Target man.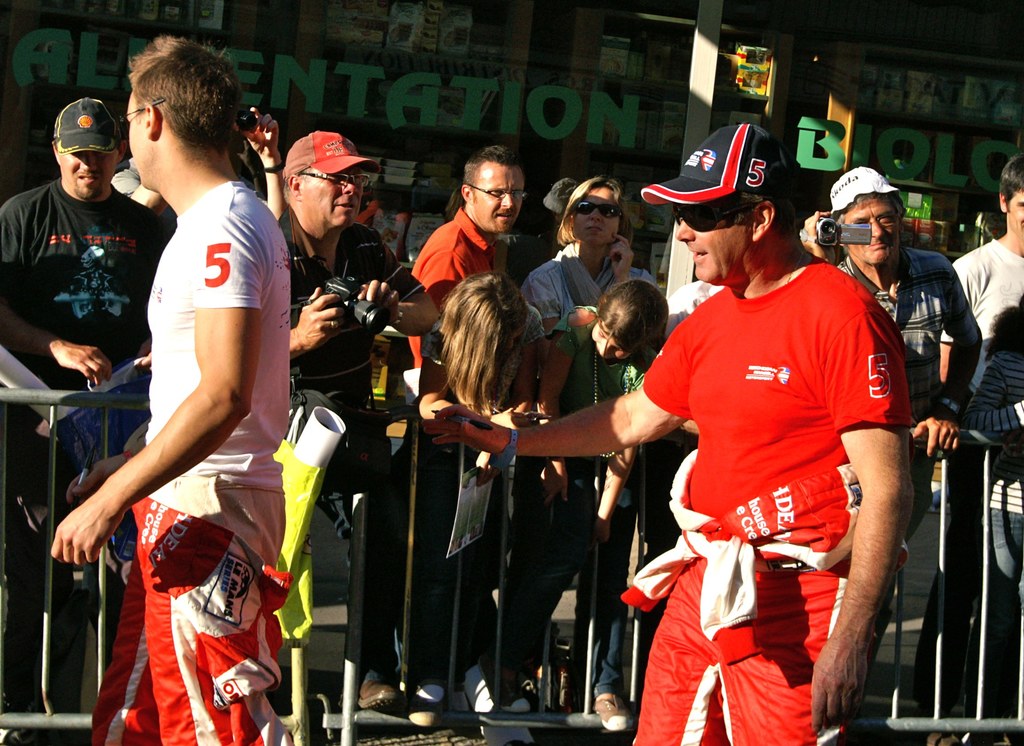
Target region: detection(423, 121, 913, 745).
